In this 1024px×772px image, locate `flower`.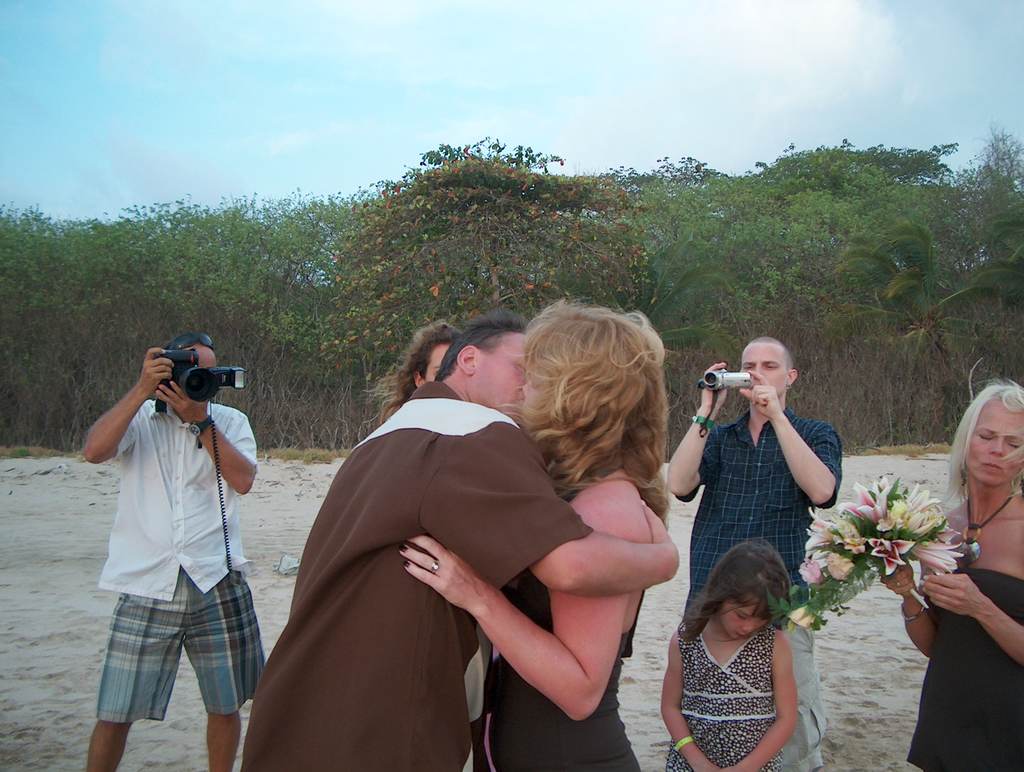
Bounding box: l=835, t=482, r=892, b=525.
